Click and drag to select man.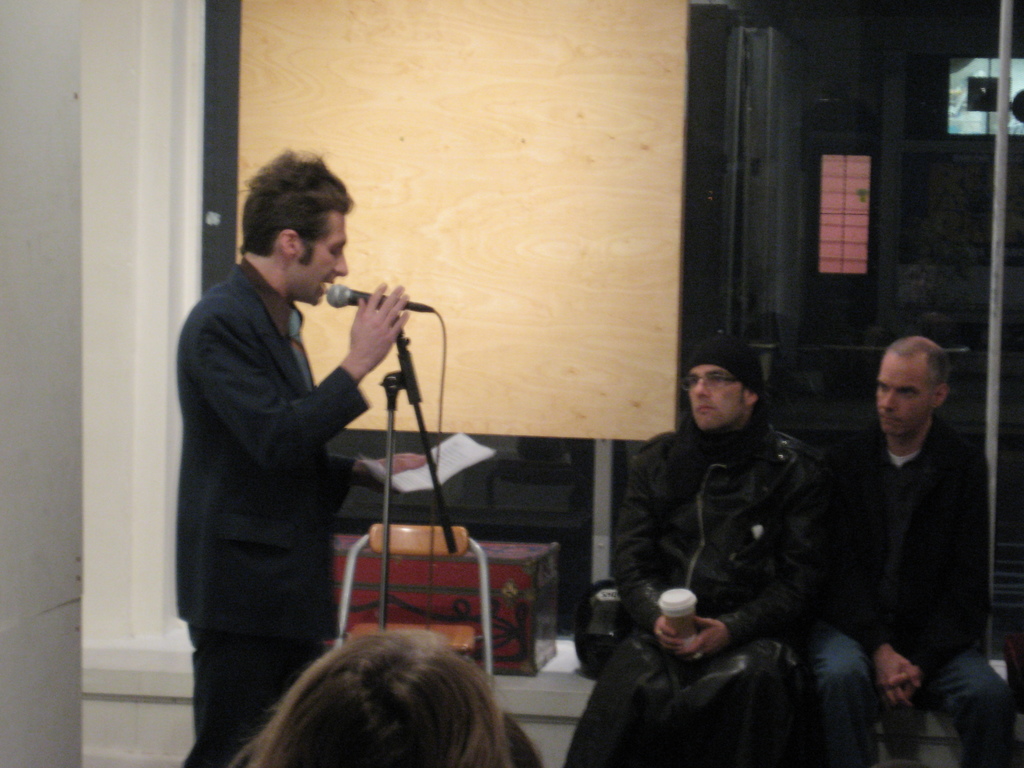
Selection: x1=163, y1=131, x2=442, y2=767.
